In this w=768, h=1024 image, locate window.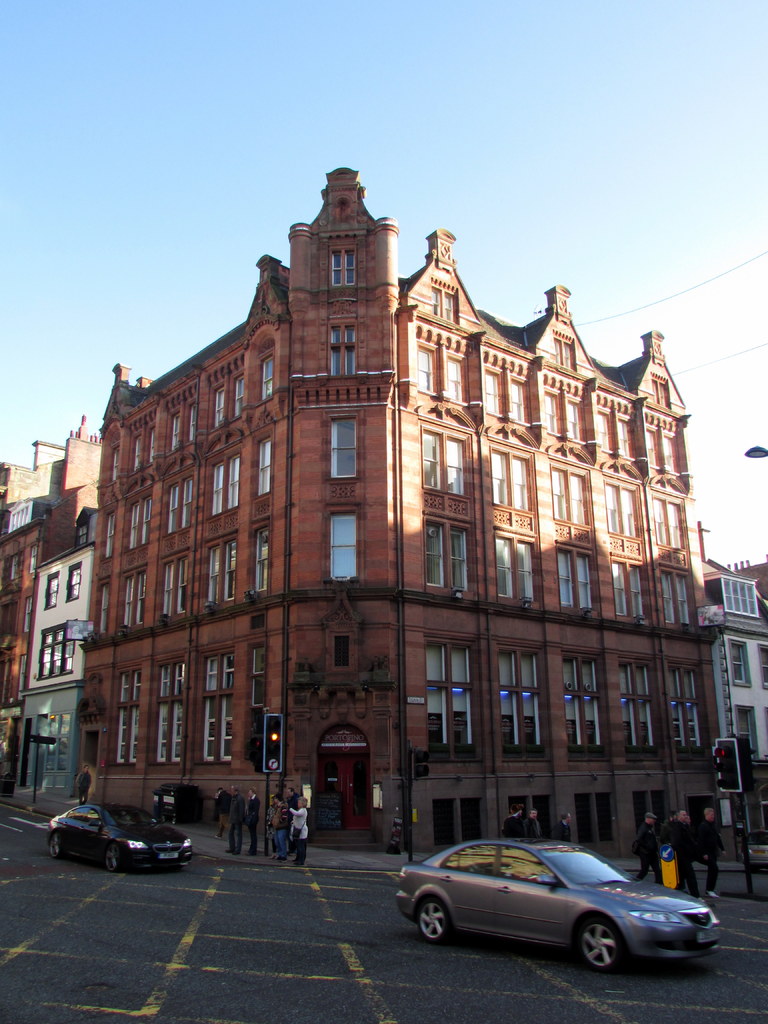
Bounding box: l=548, t=468, r=589, b=531.
